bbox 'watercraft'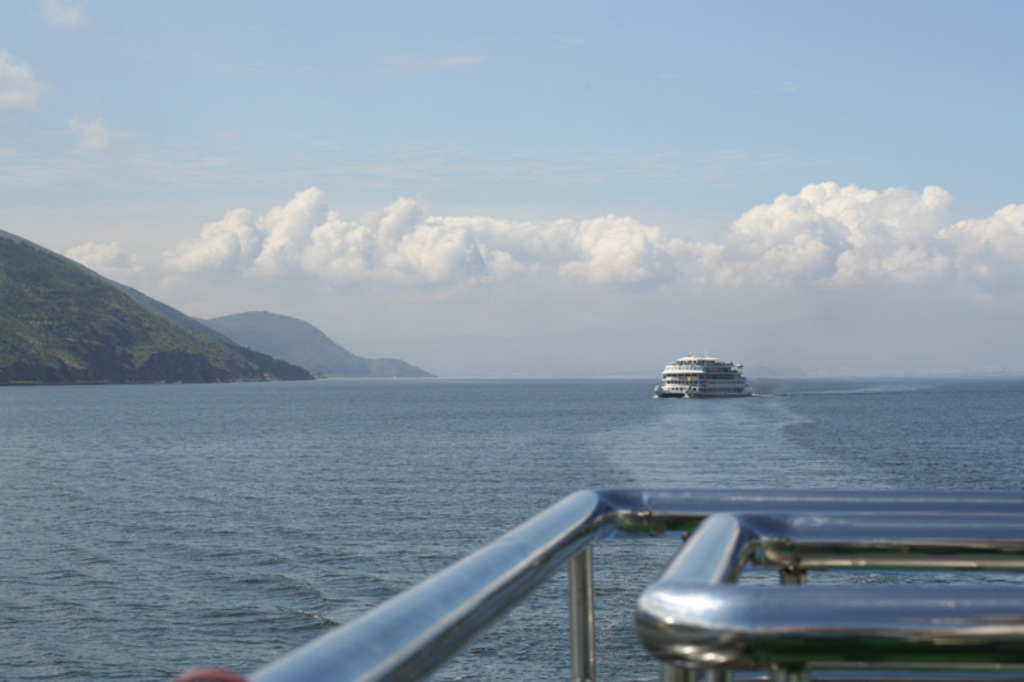
x1=653 y1=357 x2=748 y2=394
